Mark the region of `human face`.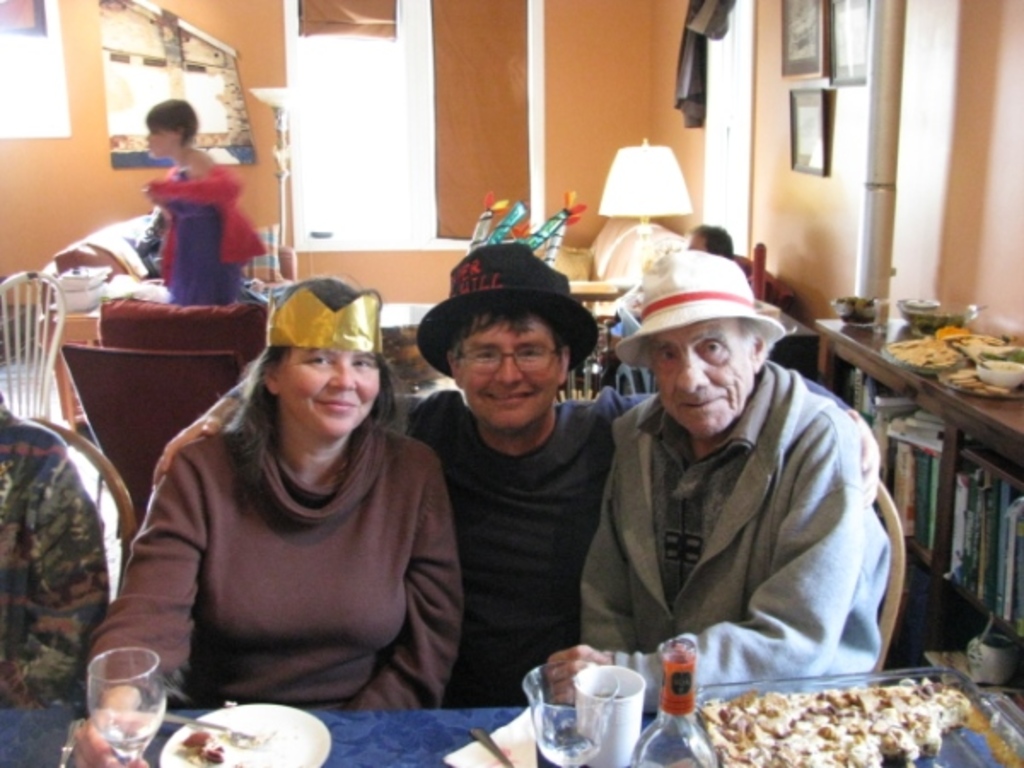
Region: detection(140, 126, 176, 160).
